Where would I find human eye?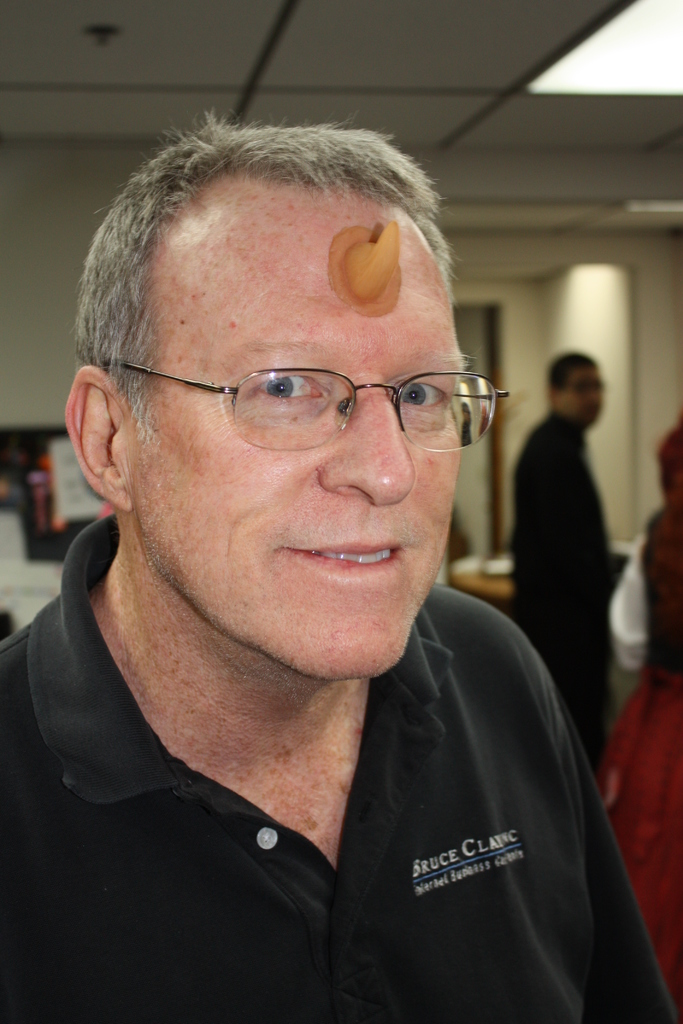
At bbox=[391, 372, 458, 412].
